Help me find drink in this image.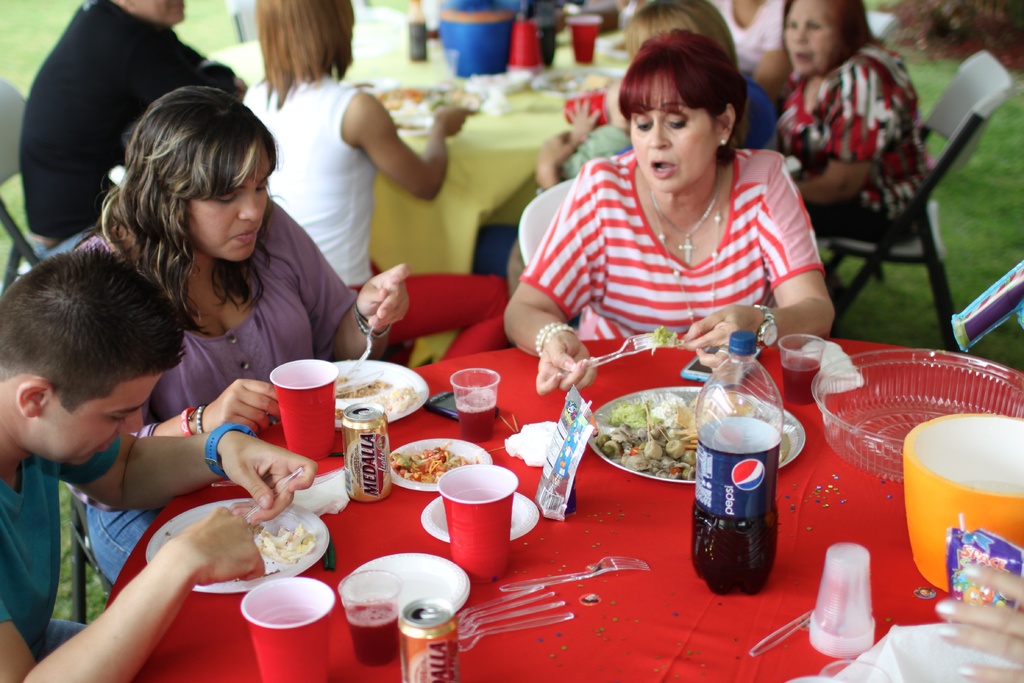
Found it: BBox(400, 599, 463, 682).
